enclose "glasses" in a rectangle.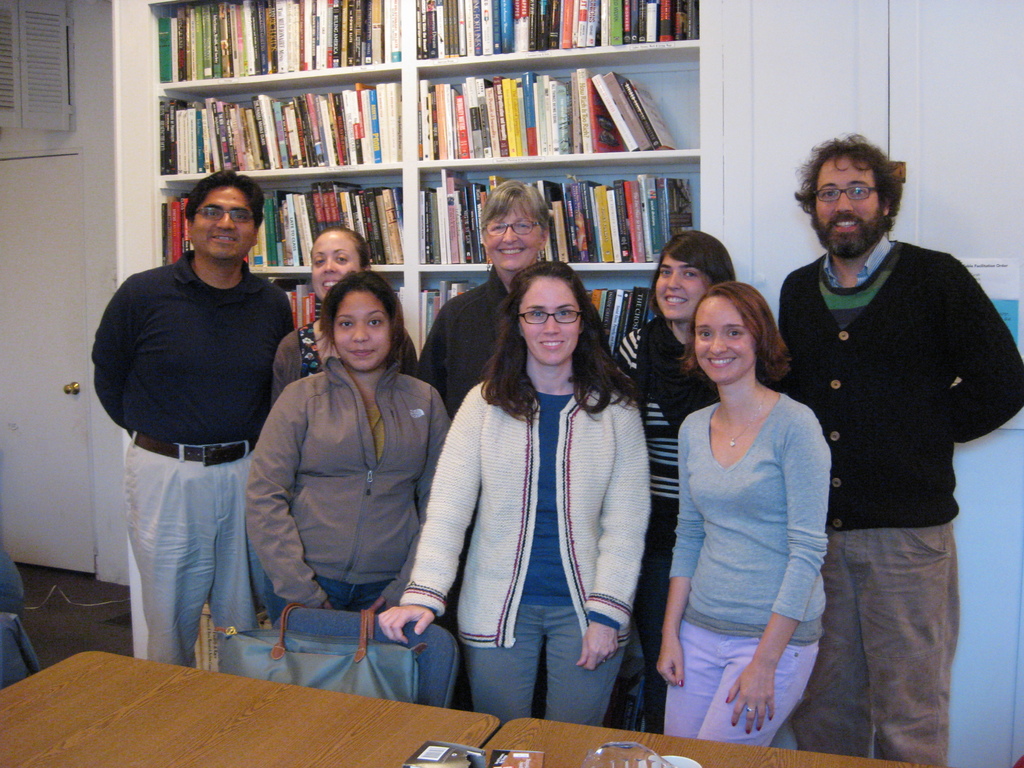
bbox=(514, 306, 580, 328).
